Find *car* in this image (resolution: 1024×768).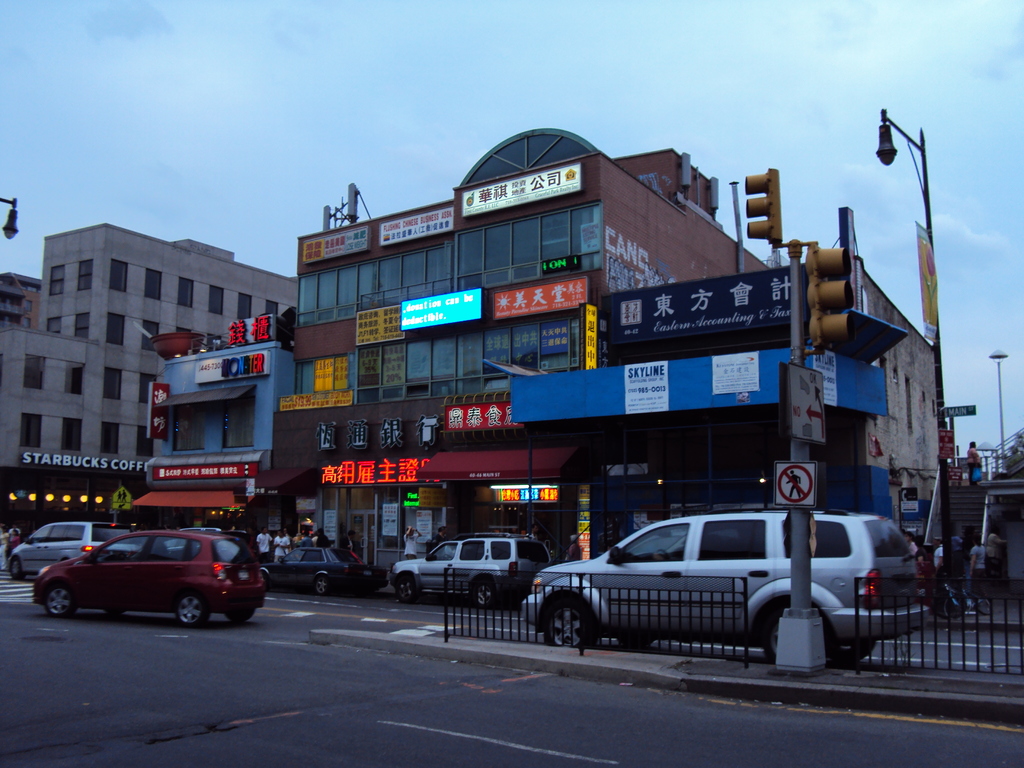
crop(260, 540, 388, 600).
